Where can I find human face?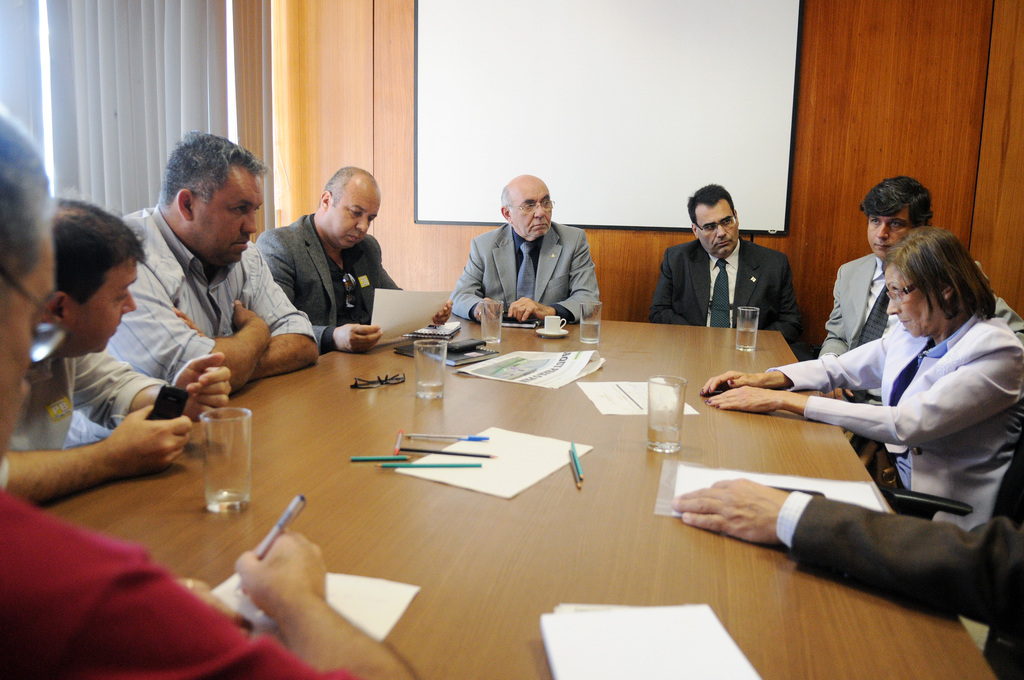
You can find it at 884,266,947,335.
